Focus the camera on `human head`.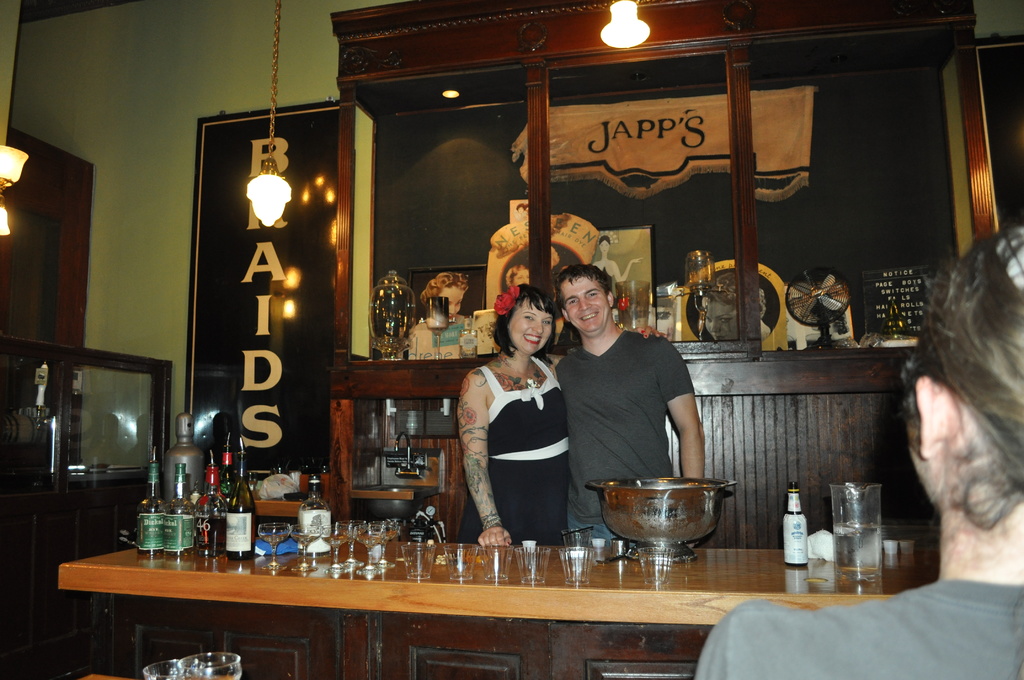
Focus region: (x1=703, y1=274, x2=774, y2=342).
